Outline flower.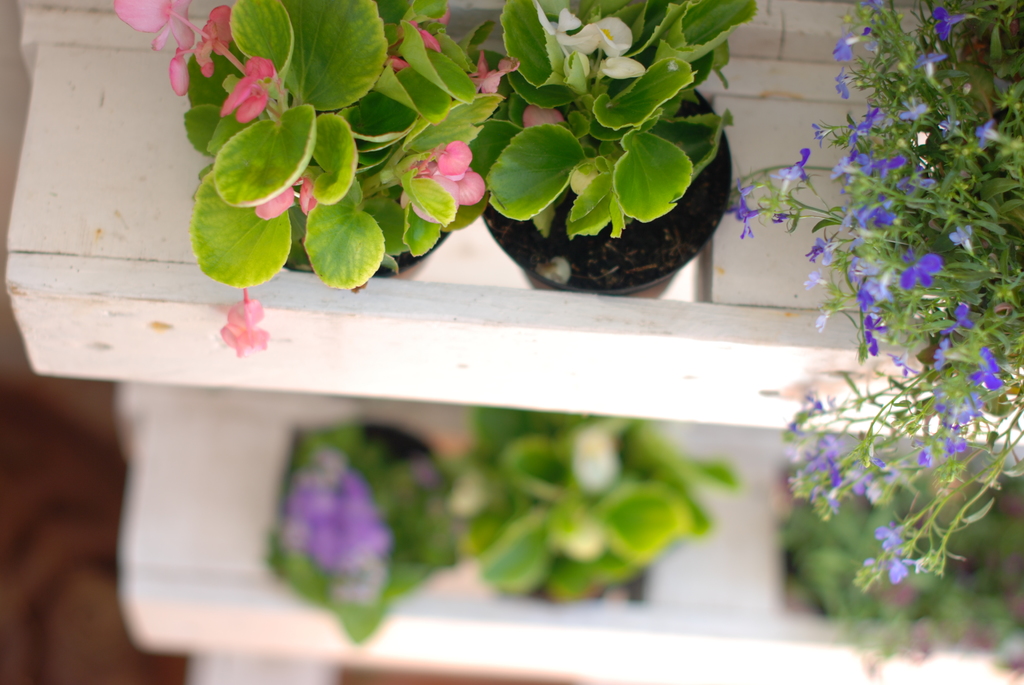
Outline: l=804, t=229, r=841, b=262.
